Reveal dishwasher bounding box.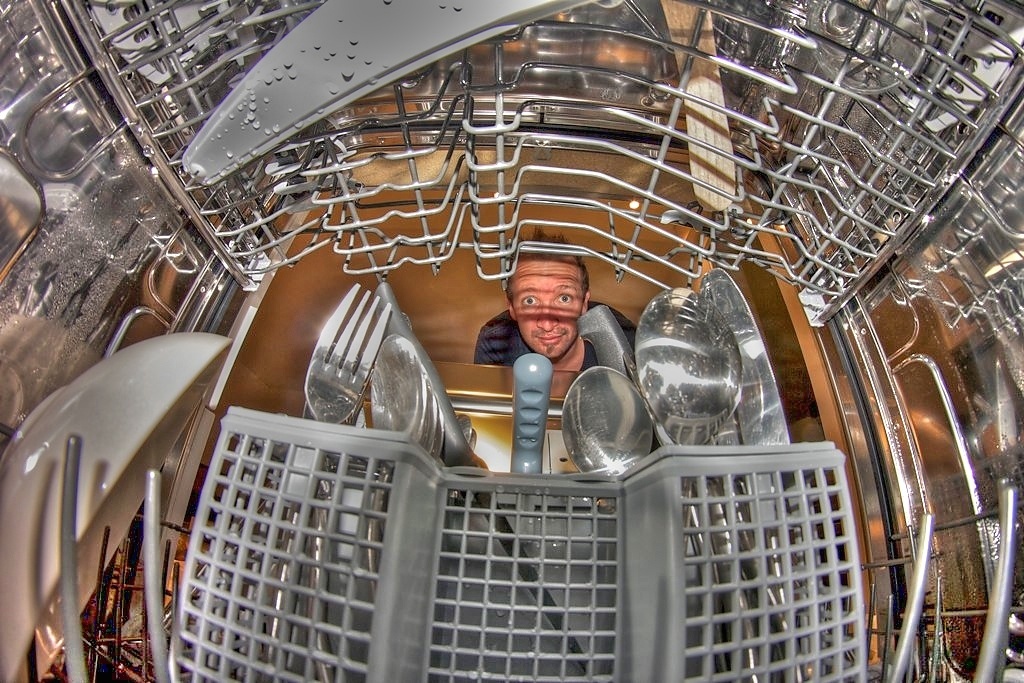
Revealed: region(0, 0, 1023, 682).
